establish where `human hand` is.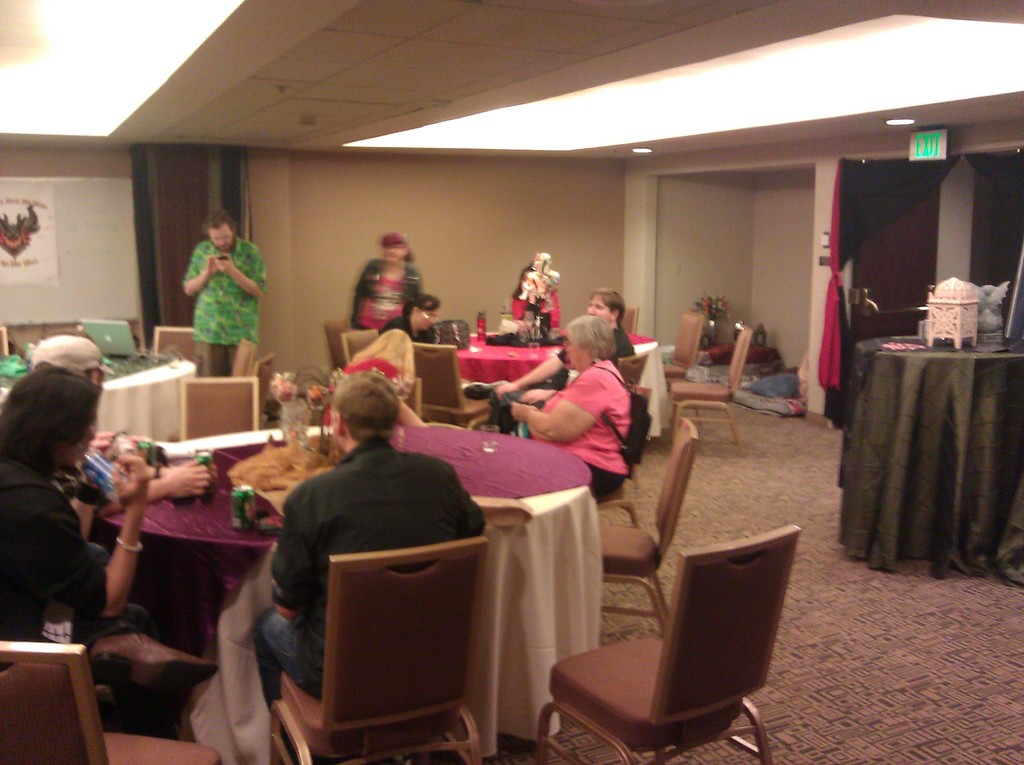
Established at region(214, 254, 237, 276).
